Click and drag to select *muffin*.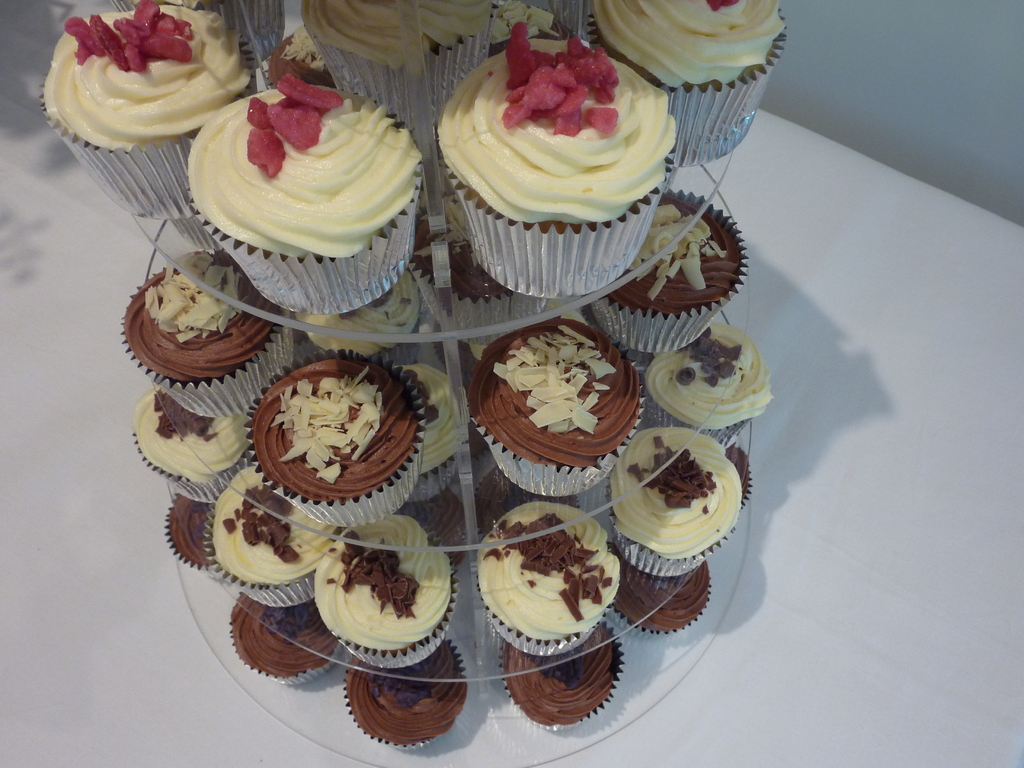
Selection: locate(181, 74, 422, 304).
